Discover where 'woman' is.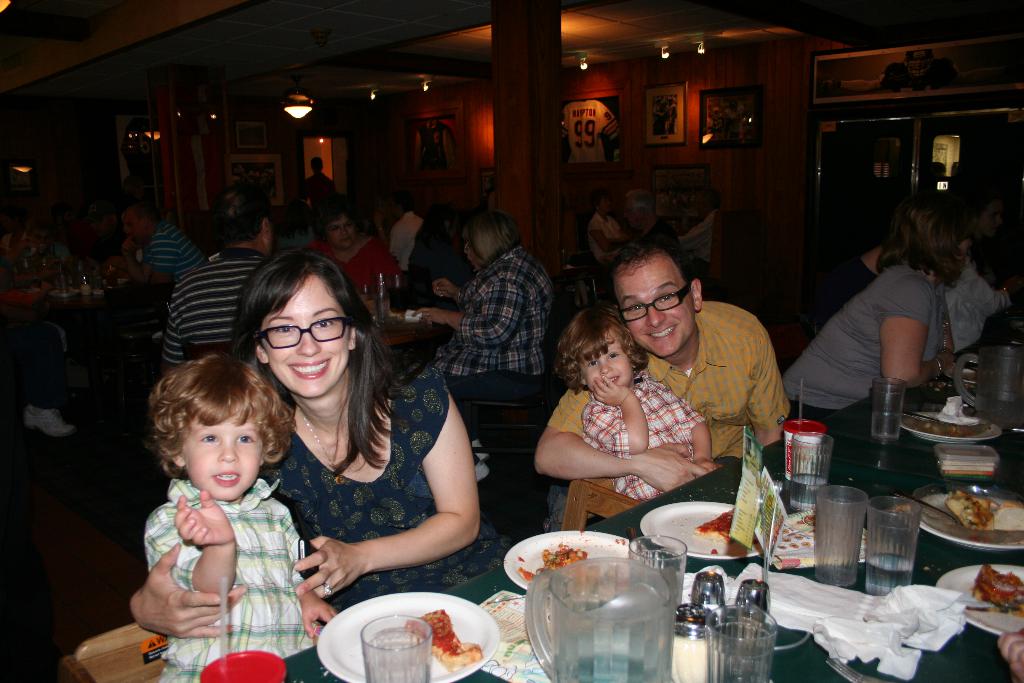
Discovered at box=[407, 200, 559, 482].
